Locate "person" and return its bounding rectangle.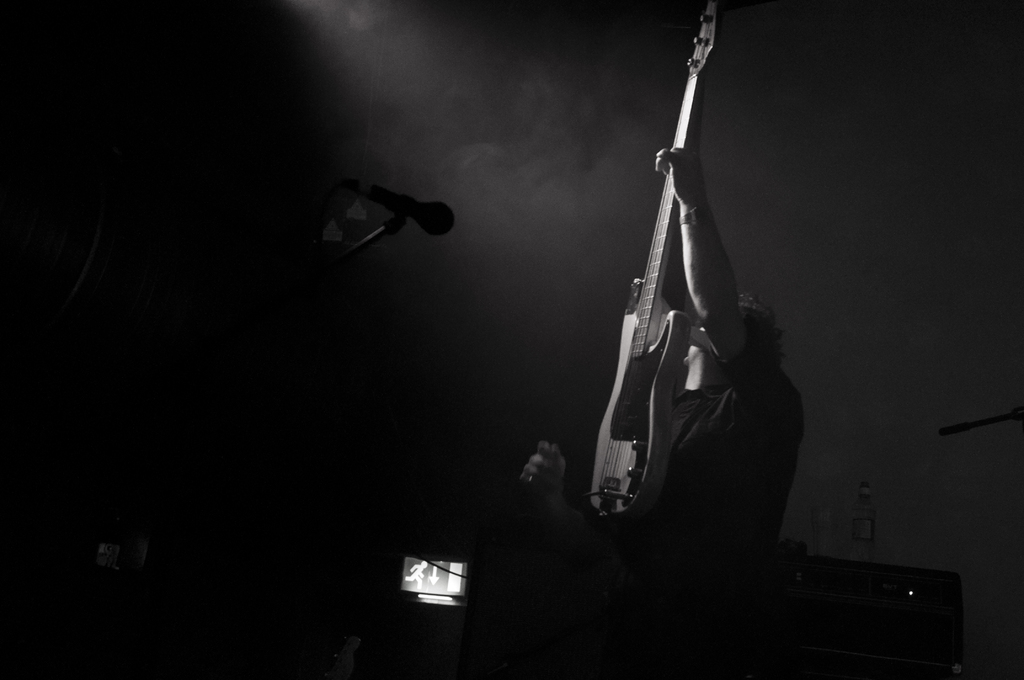
box(575, 0, 787, 588).
